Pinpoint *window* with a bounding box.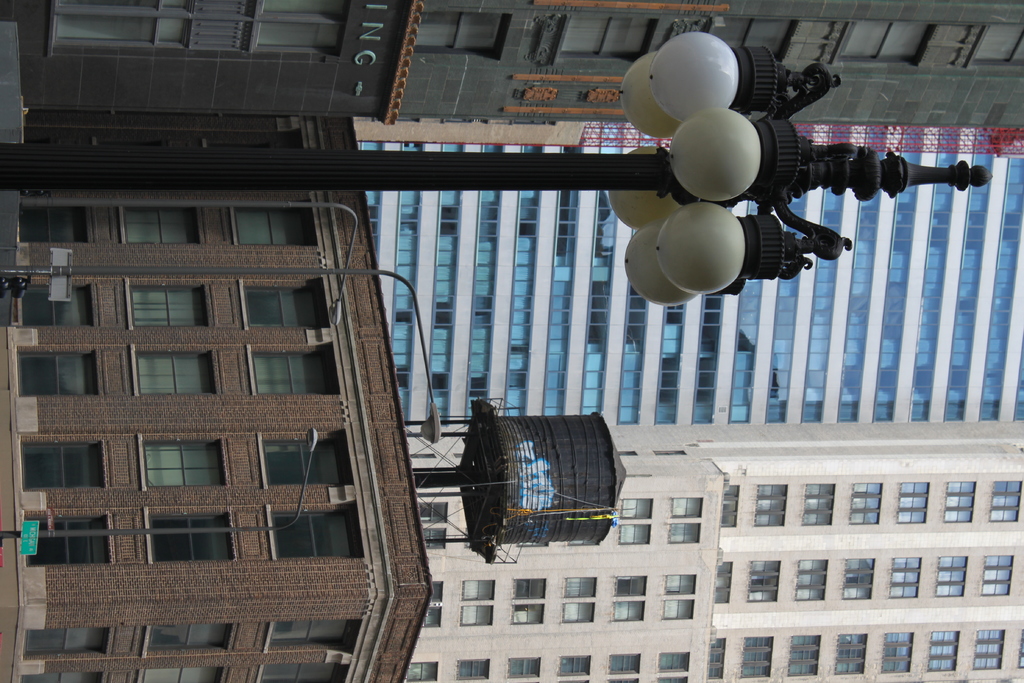
bbox=(748, 557, 779, 605).
